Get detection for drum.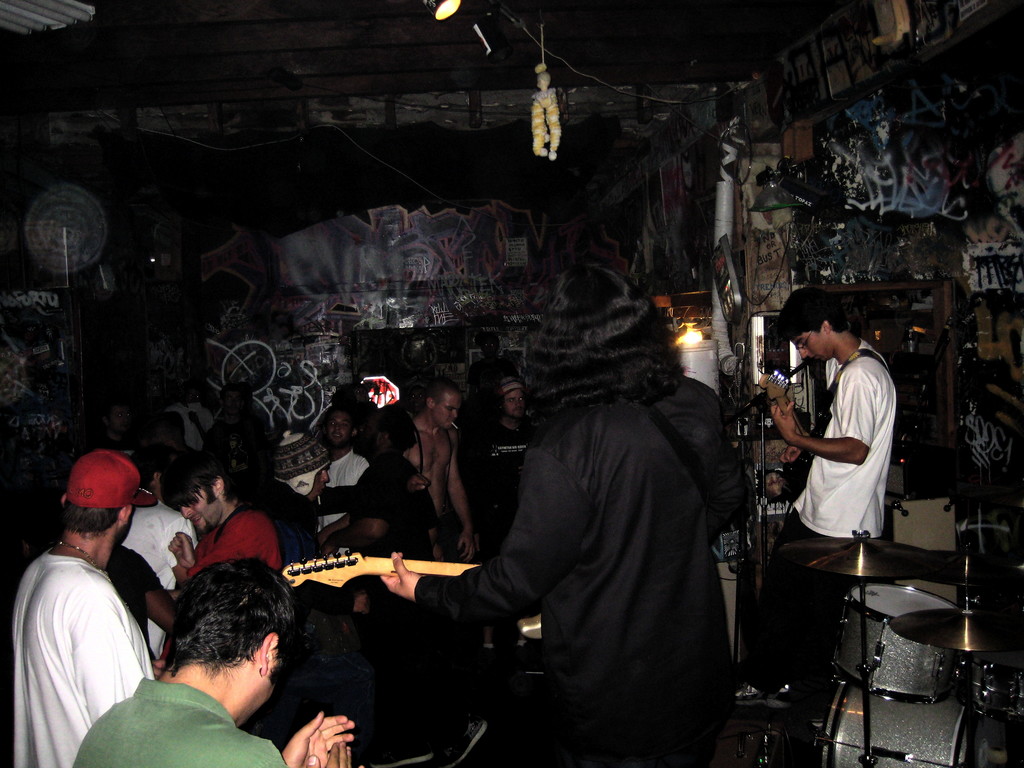
Detection: crop(835, 587, 962, 704).
